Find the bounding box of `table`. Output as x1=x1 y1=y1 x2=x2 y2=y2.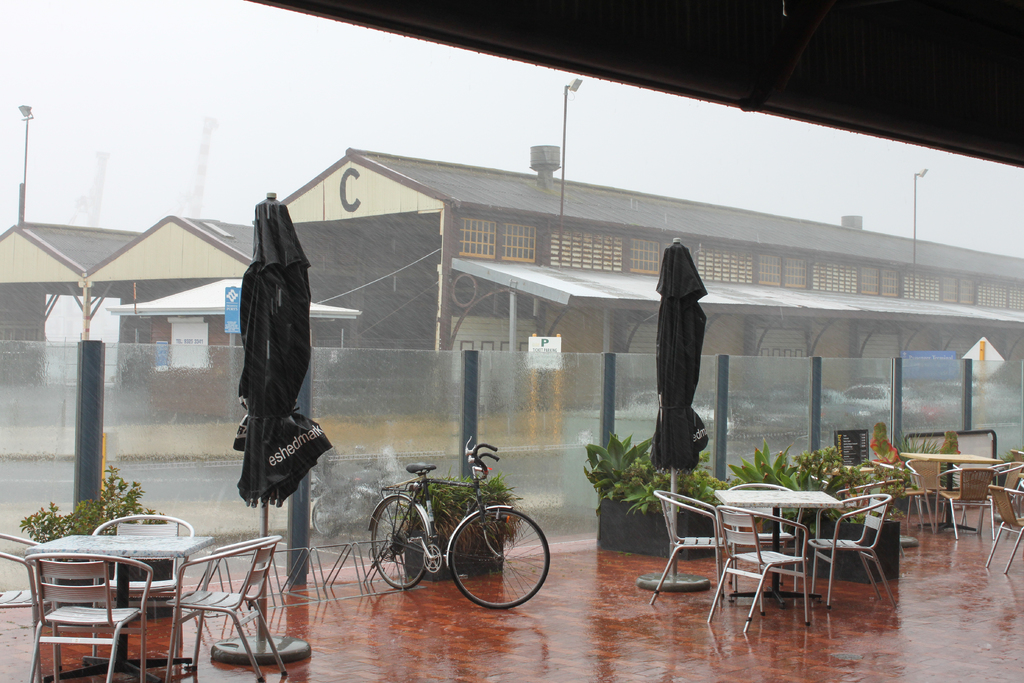
x1=703 y1=490 x2=847 y2=614.
